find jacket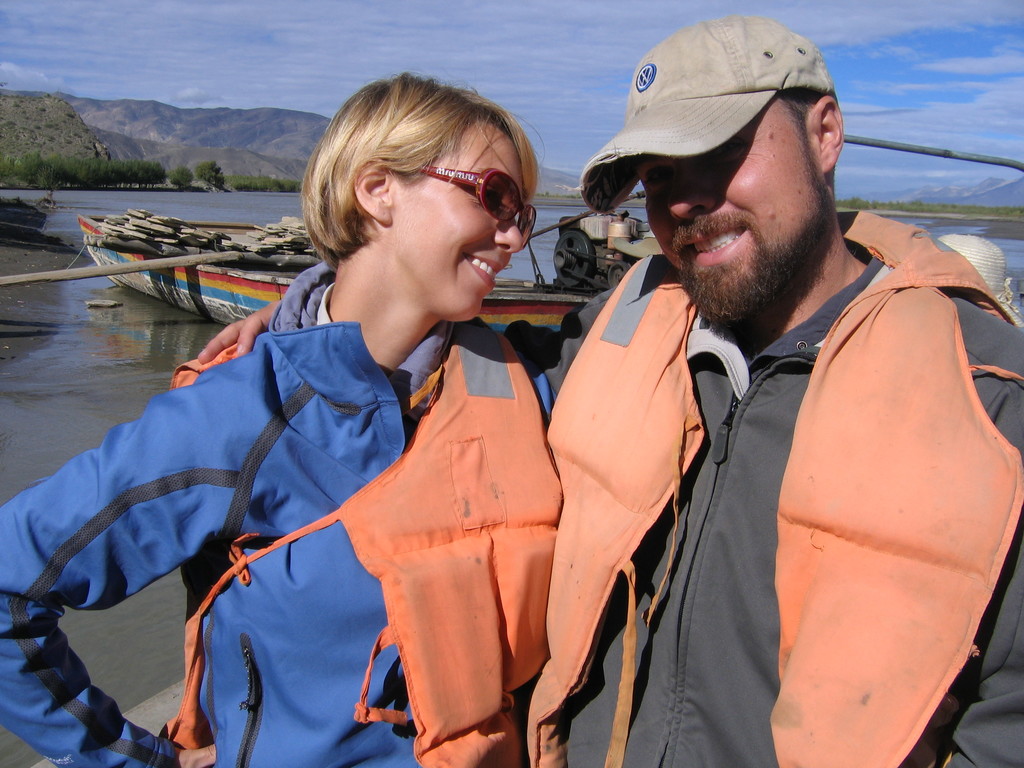
bbox=[547, 198, 1023, 767]
